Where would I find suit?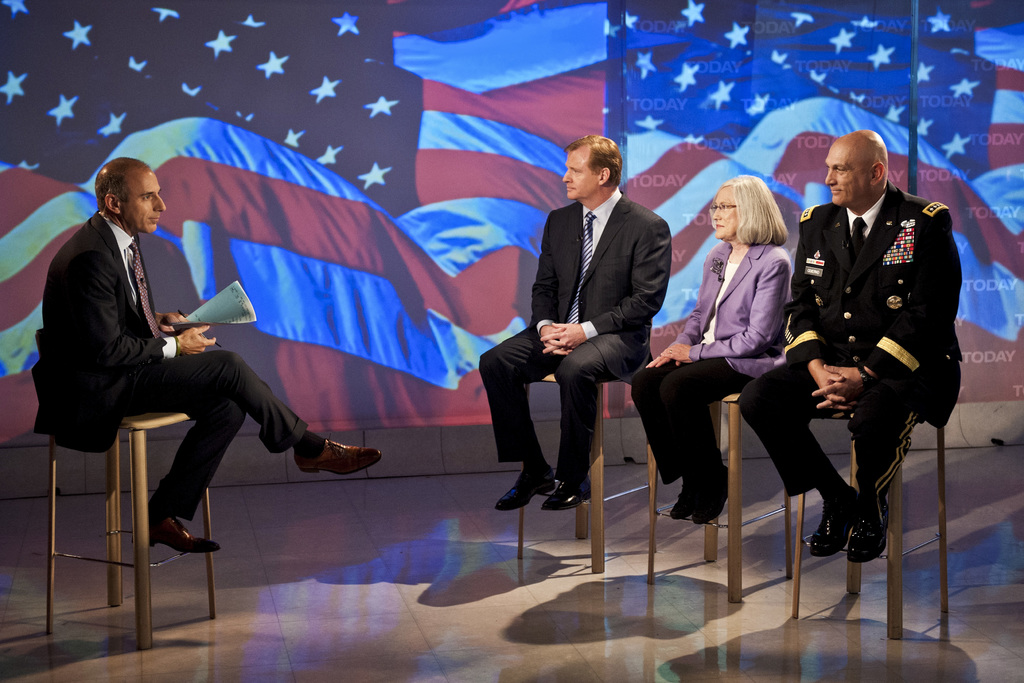
At bbox(44, 213, 308, 524).
